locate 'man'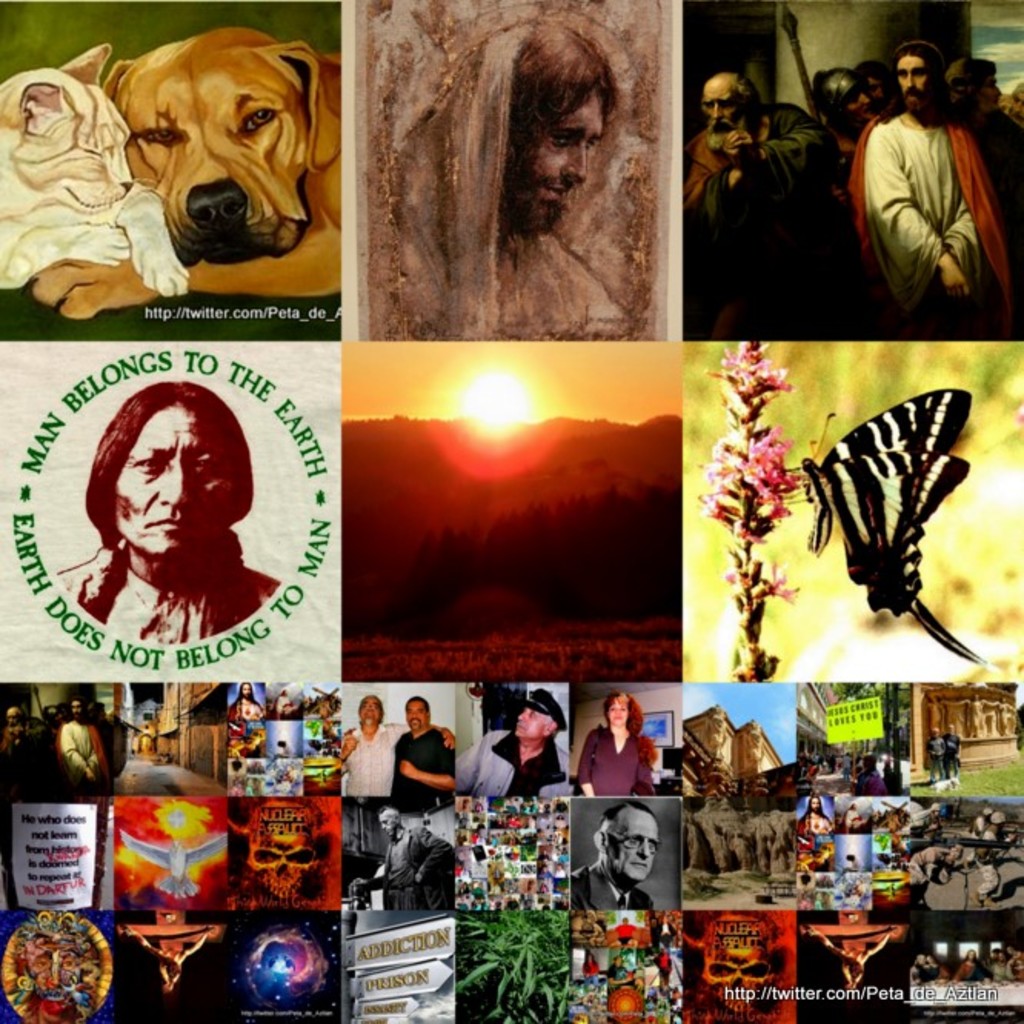
left=357, top=821, right=447, bottom=919
